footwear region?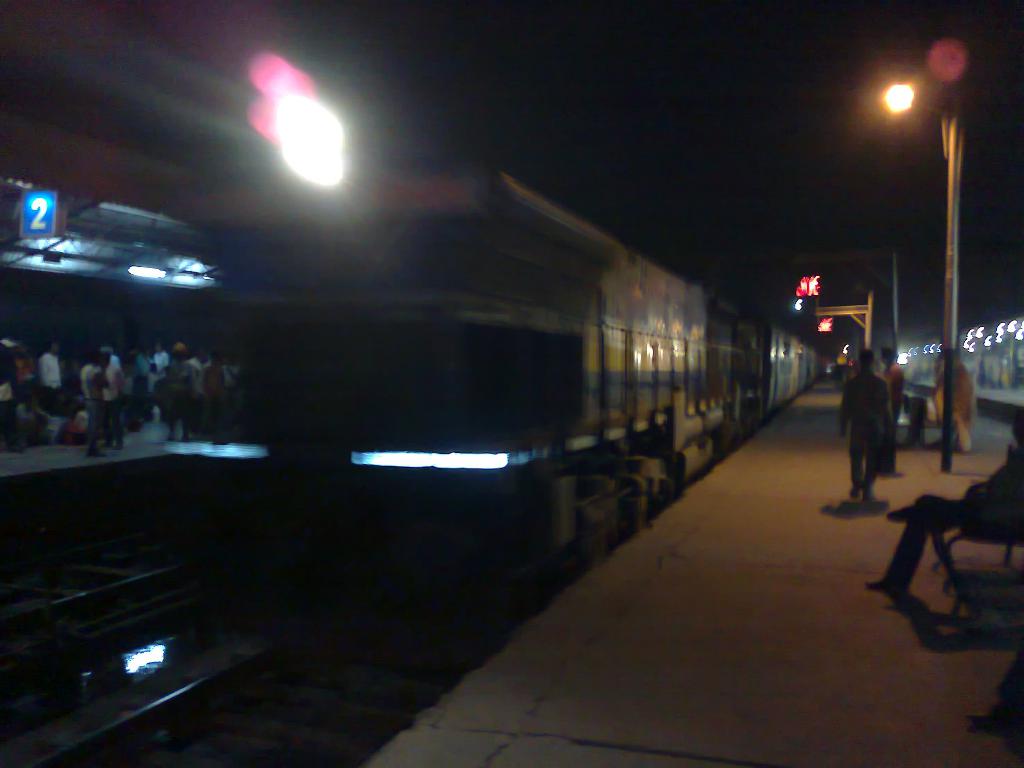
region(968, 702, 998, 722)
